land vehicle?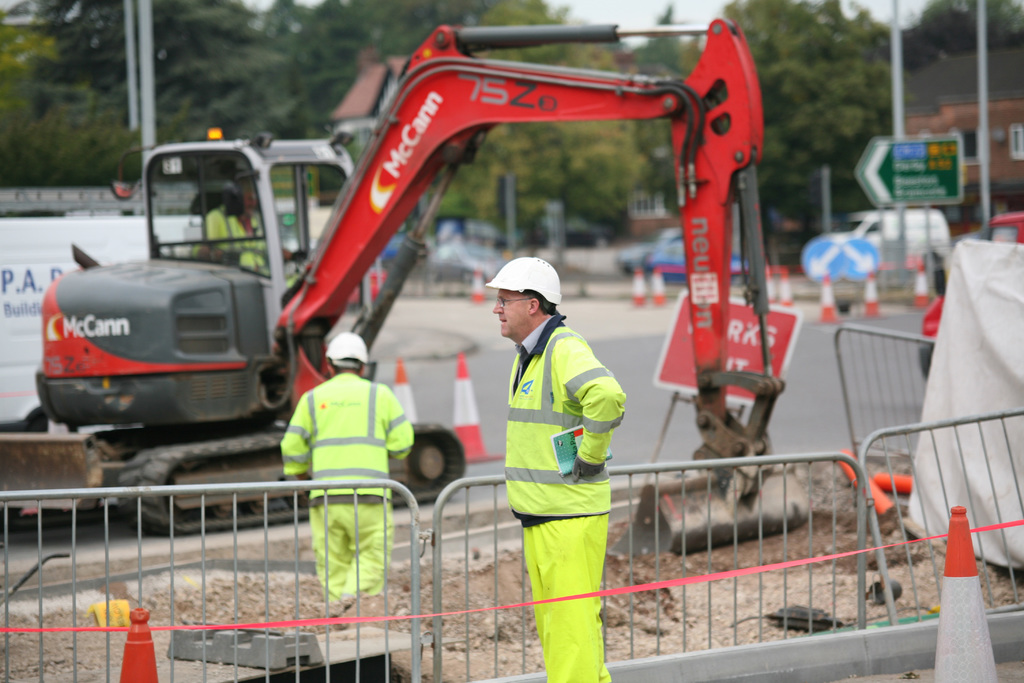
832 208 953 258
